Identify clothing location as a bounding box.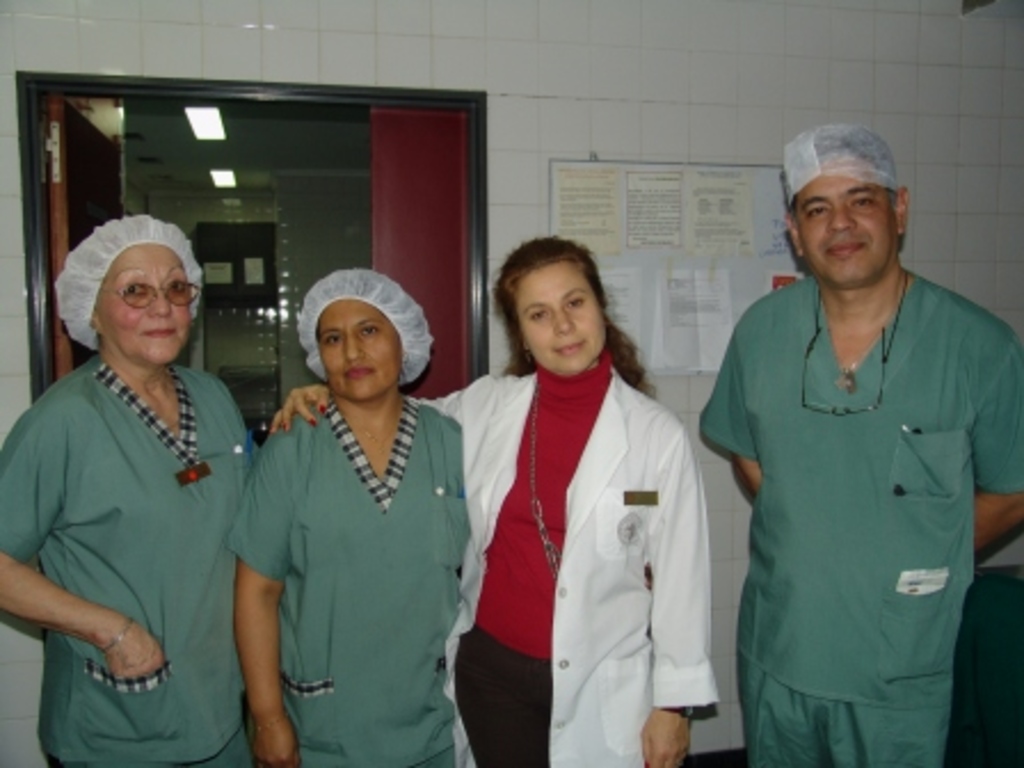
<bbox>418, 366, 713, 766</bbox>.
